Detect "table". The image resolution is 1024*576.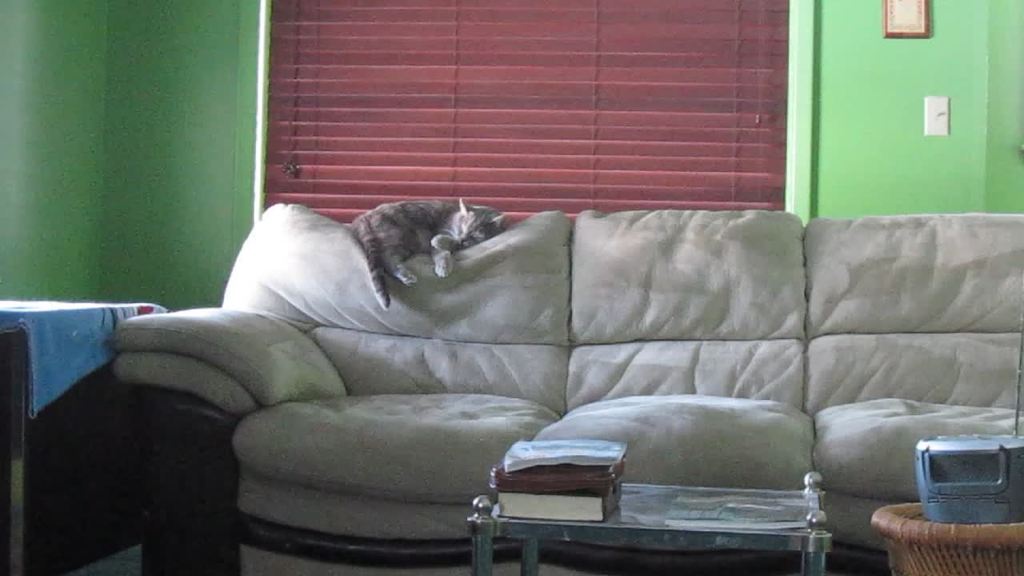
{"x1": 463, "y1": 457, "x2": 830, "y2": 575}.
